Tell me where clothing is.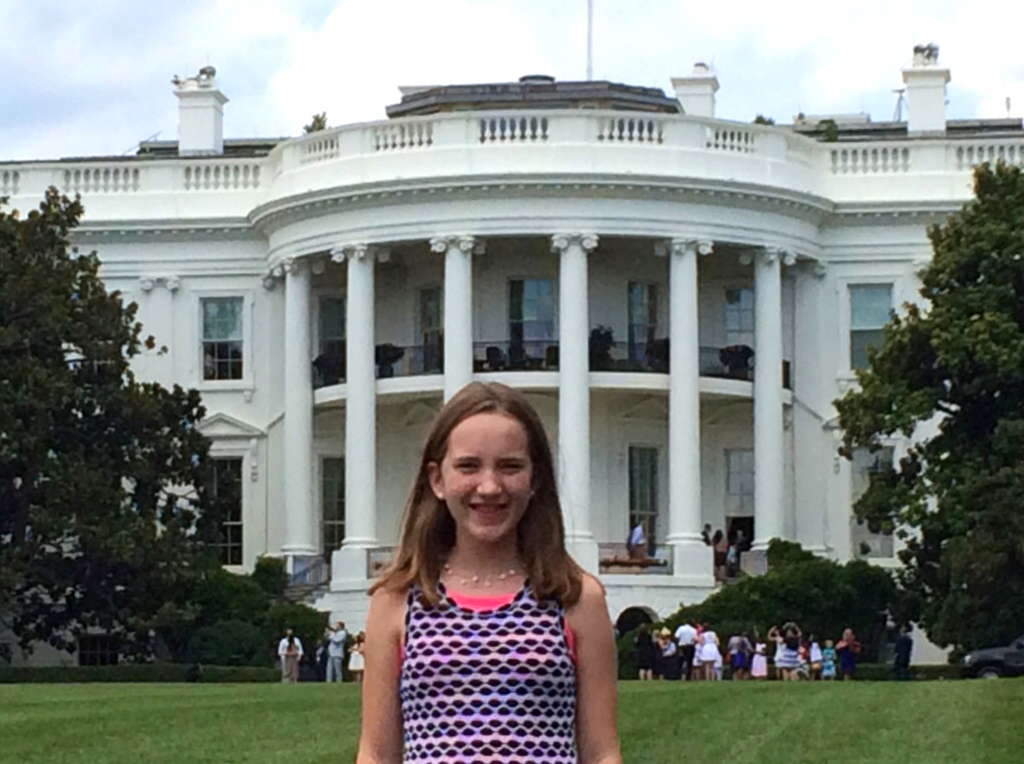
clothing is at 755 637 765 677.
